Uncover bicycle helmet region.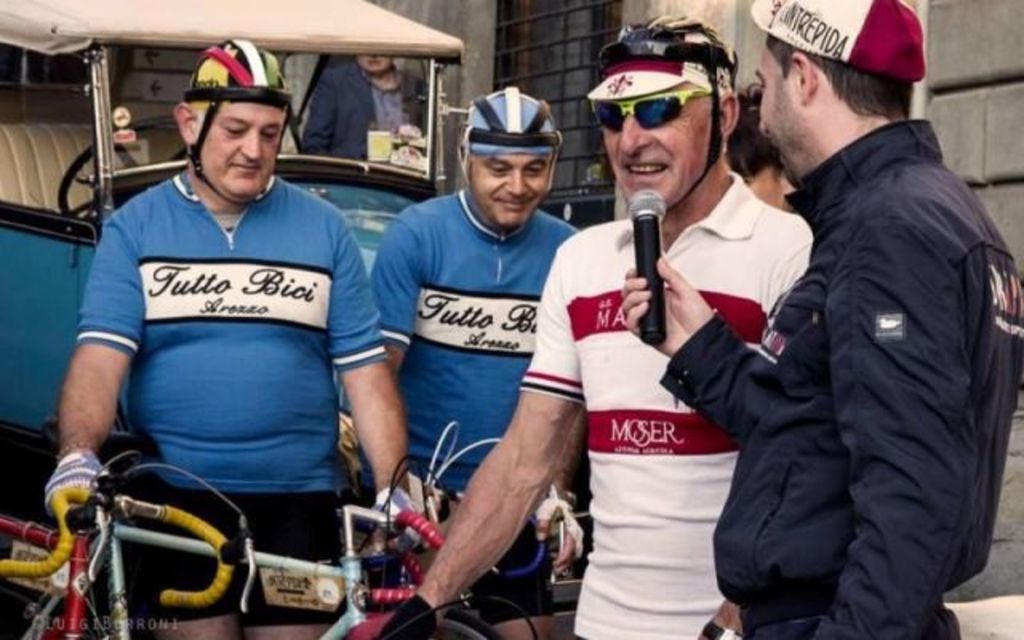
Uncovered: (left=450, top=82, right=568, bottom=147).
